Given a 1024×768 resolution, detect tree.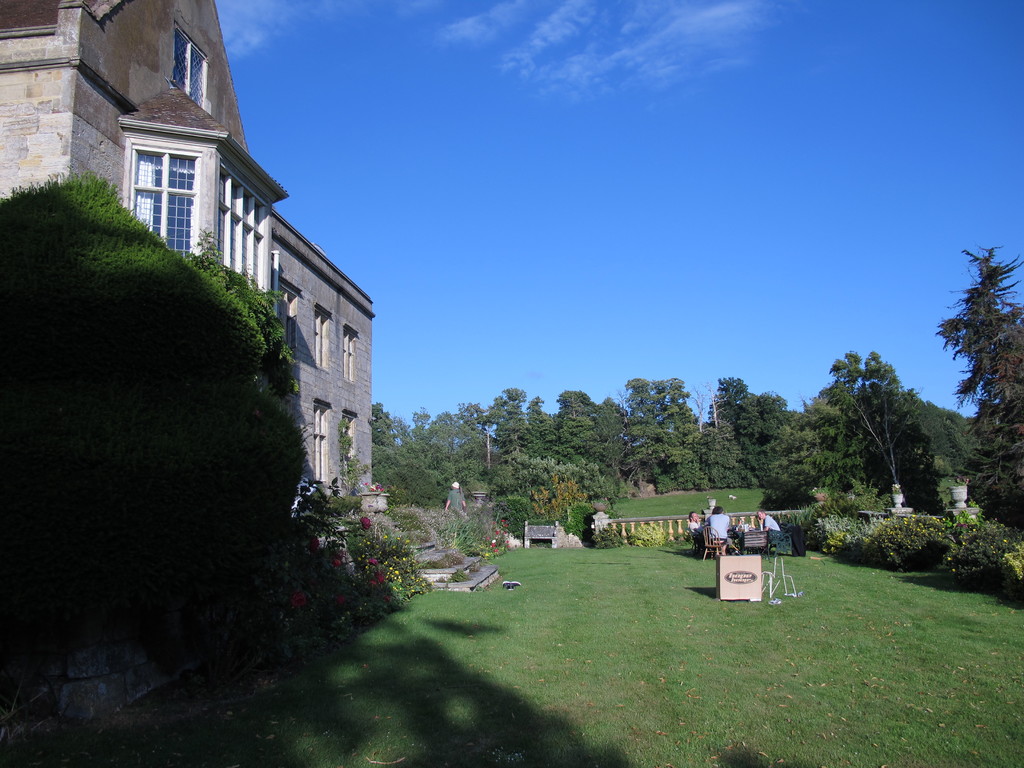
bbox(918, 239, 1018, 518).
